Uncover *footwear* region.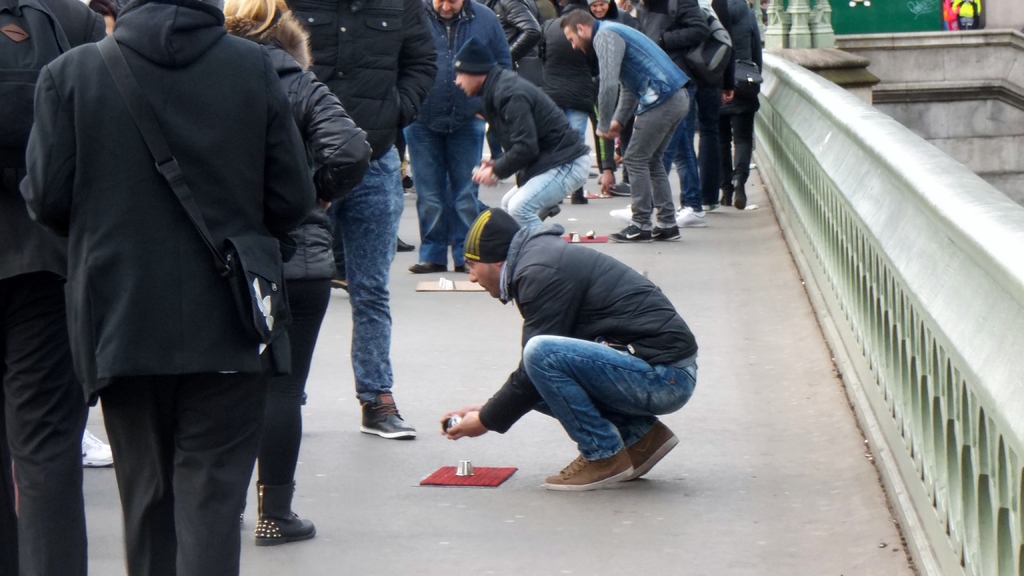
Uncovered: region(606, 197, 636, 225).
